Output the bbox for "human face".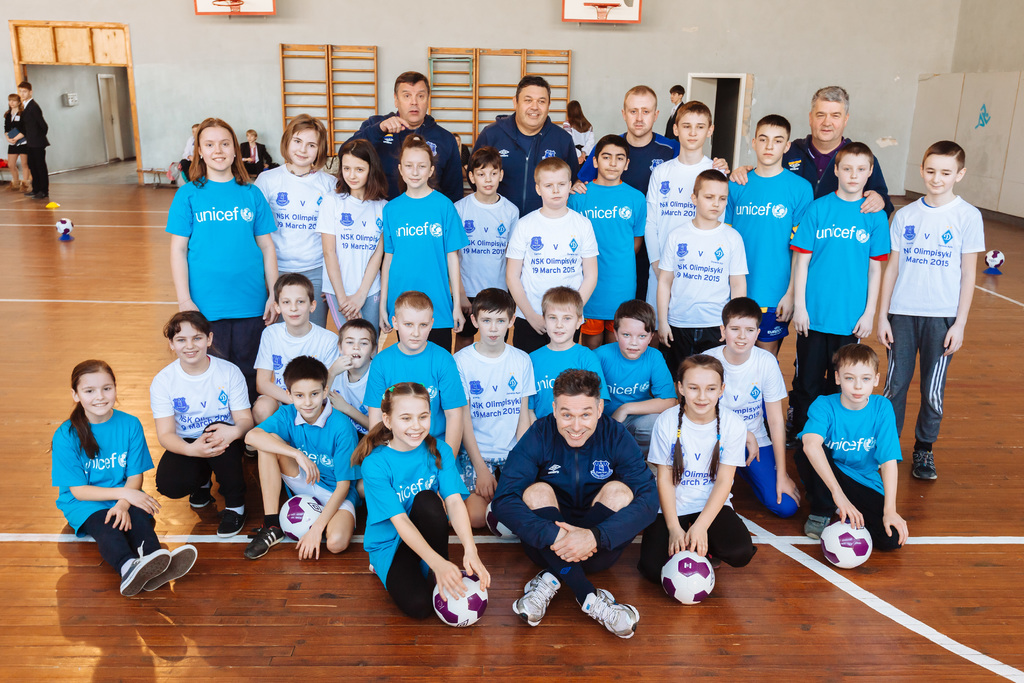
(515, 84, 544, 128).
